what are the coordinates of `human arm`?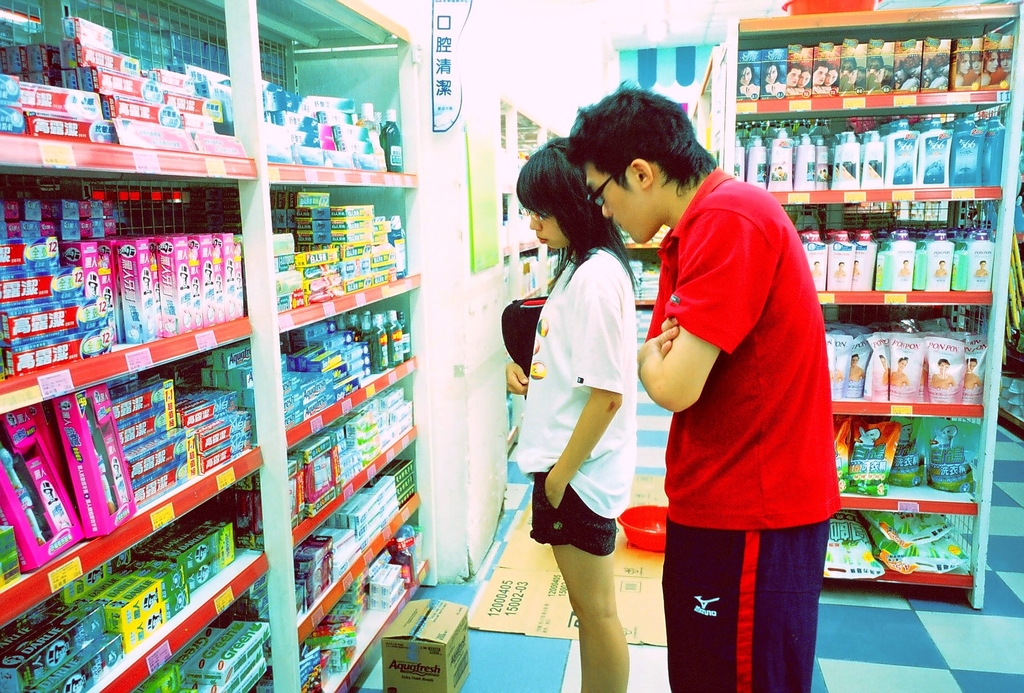
region(502, 354, 534, 403).
